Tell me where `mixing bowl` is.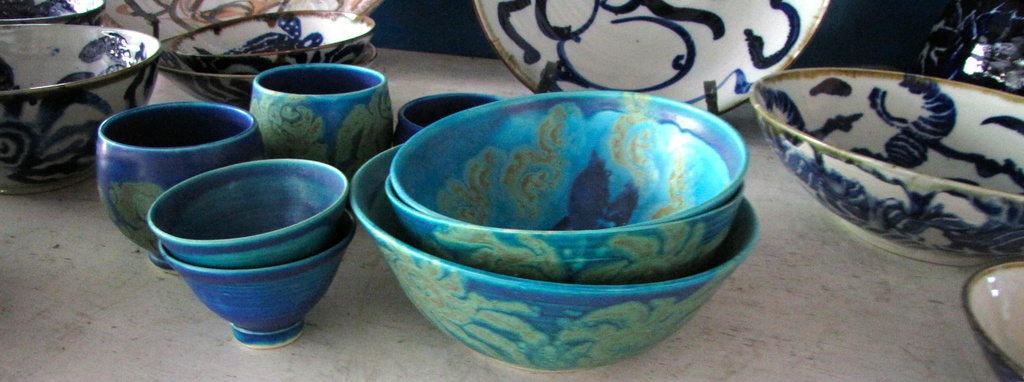
`mixing bowl` is at (left=750, top=65, right=1023, bottom=267).
